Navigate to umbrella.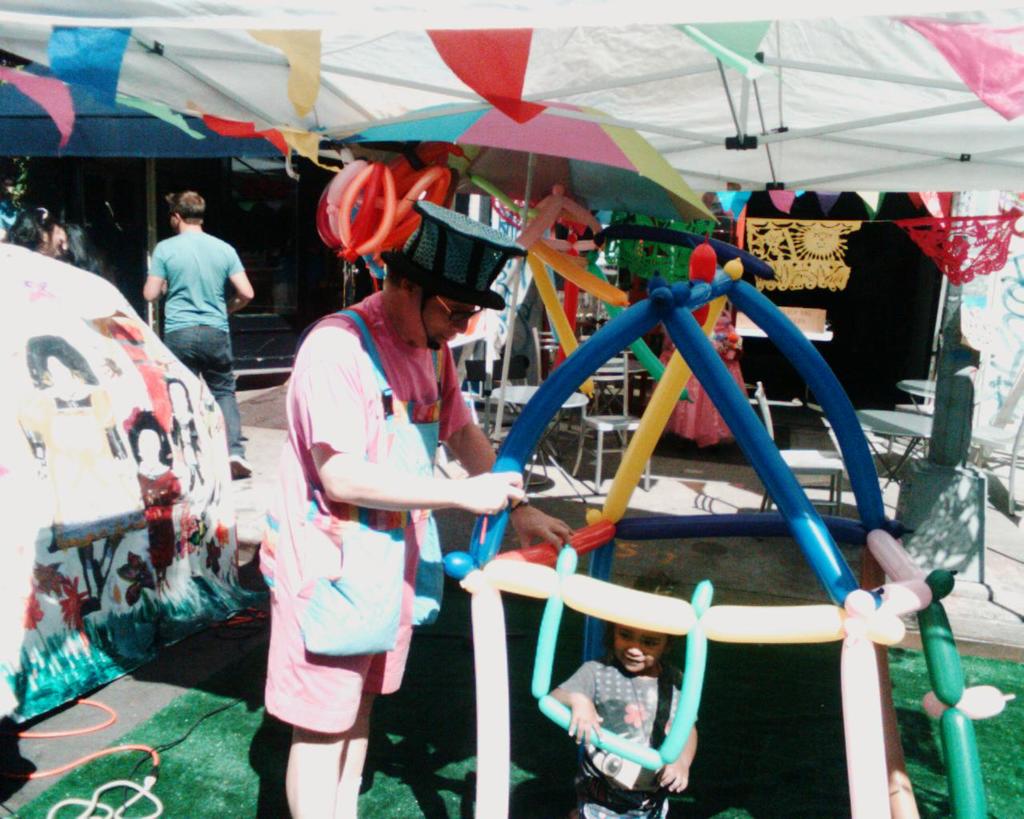
Navigation target: {"x1": 0, "y1": 0, "x2": 1023, "y2": 429}.
